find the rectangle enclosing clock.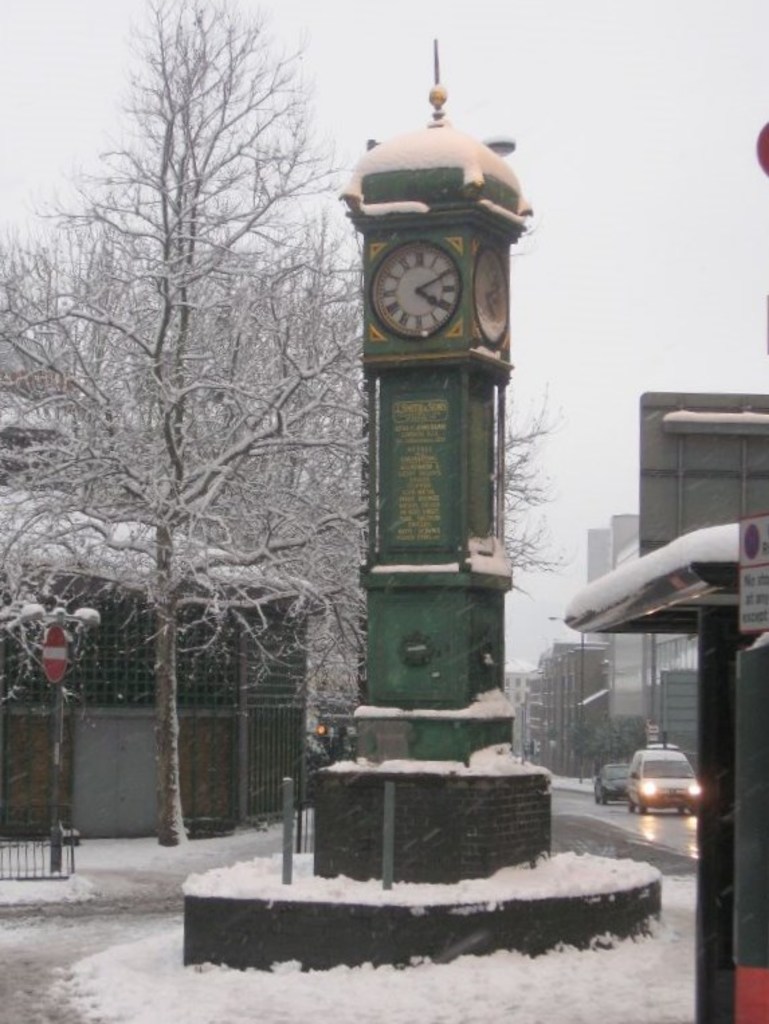
[368,239,458,344].
